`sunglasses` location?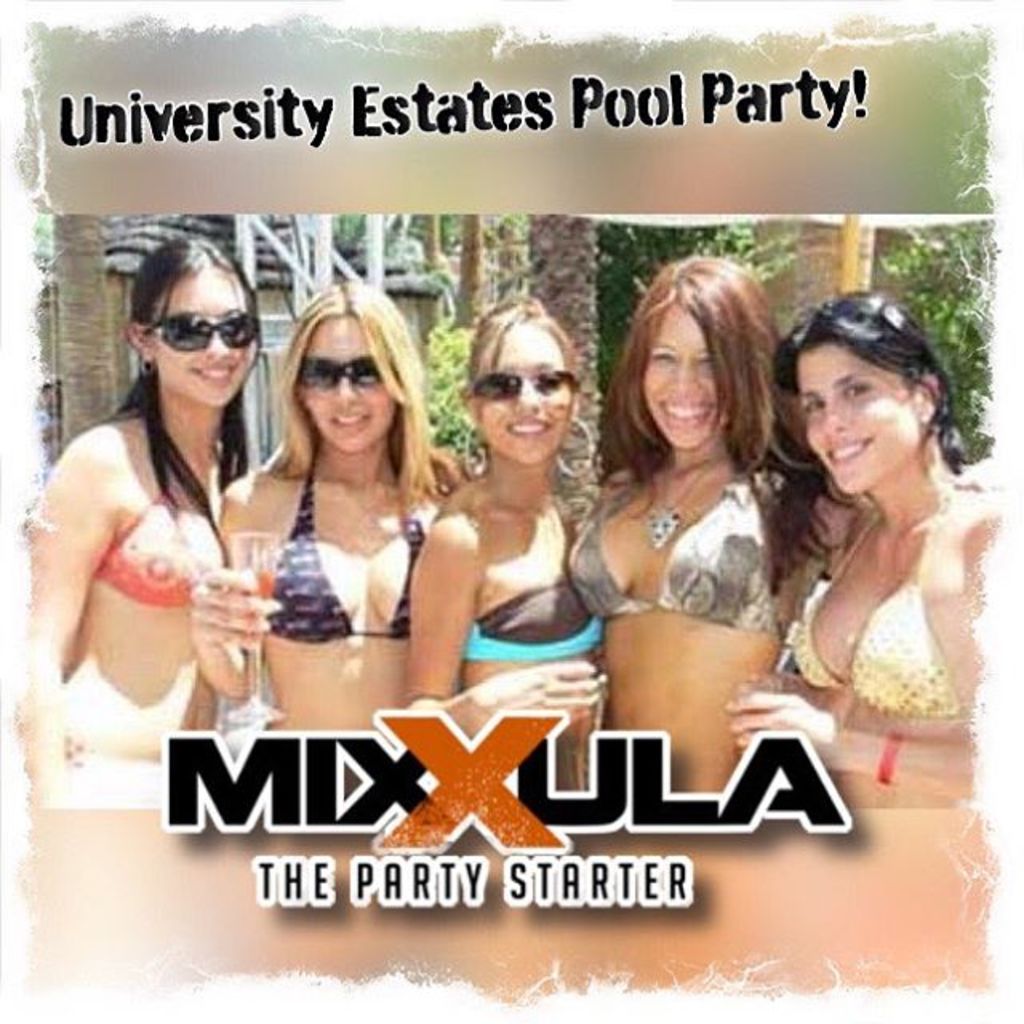
291 358 398 389
